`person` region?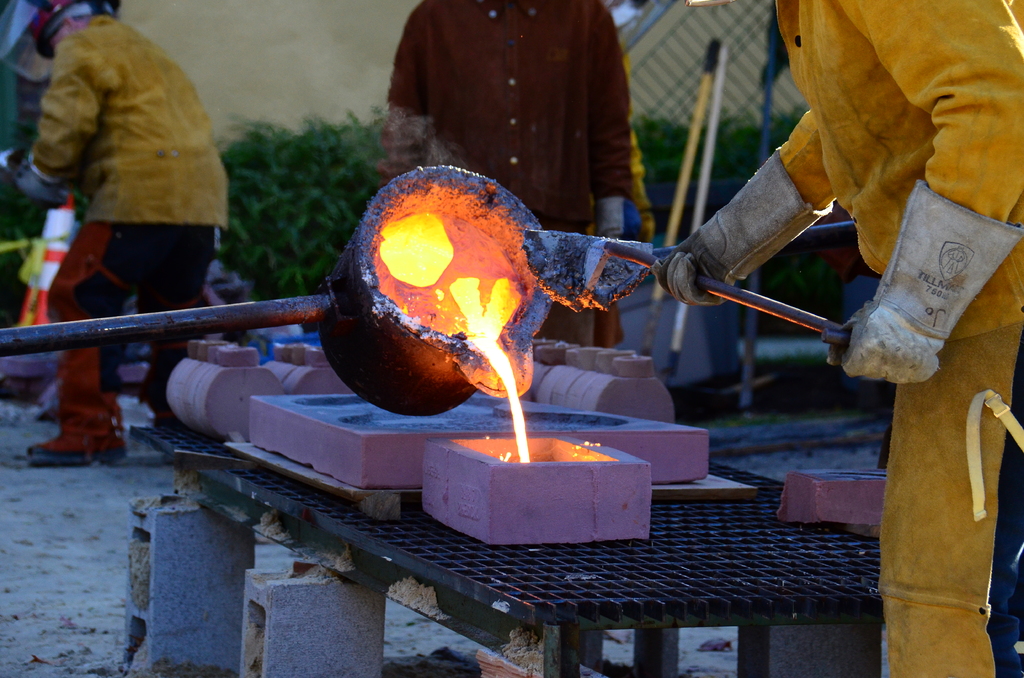
0,0,228,479
